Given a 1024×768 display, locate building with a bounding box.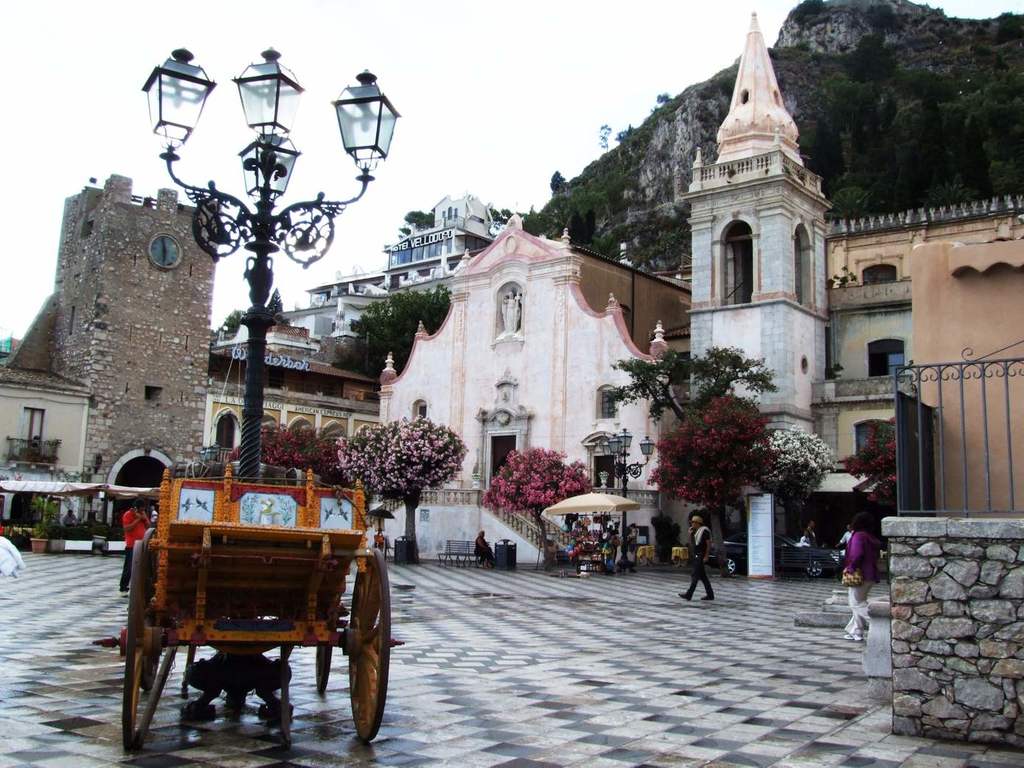
Located: 372,1,829,568.
